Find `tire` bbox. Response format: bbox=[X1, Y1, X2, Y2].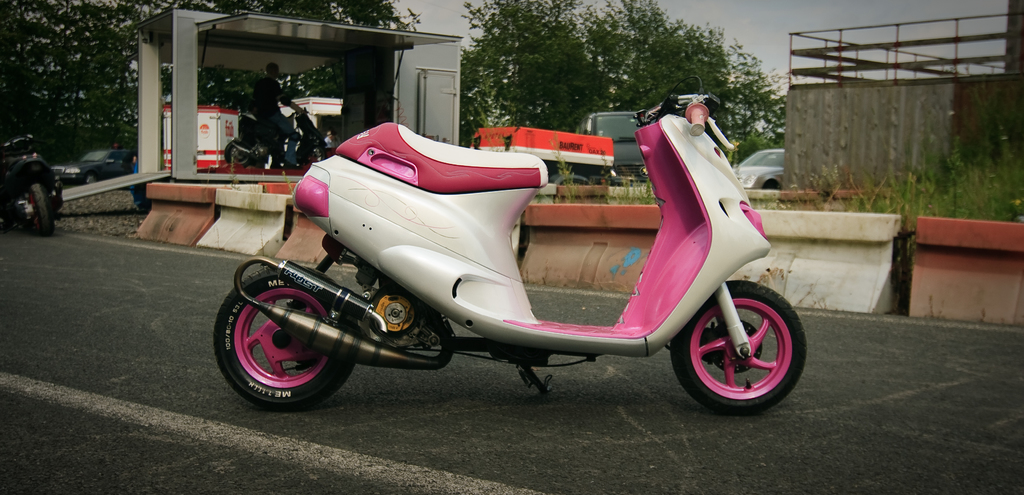
bbox=[85, 173, 98, 184].
